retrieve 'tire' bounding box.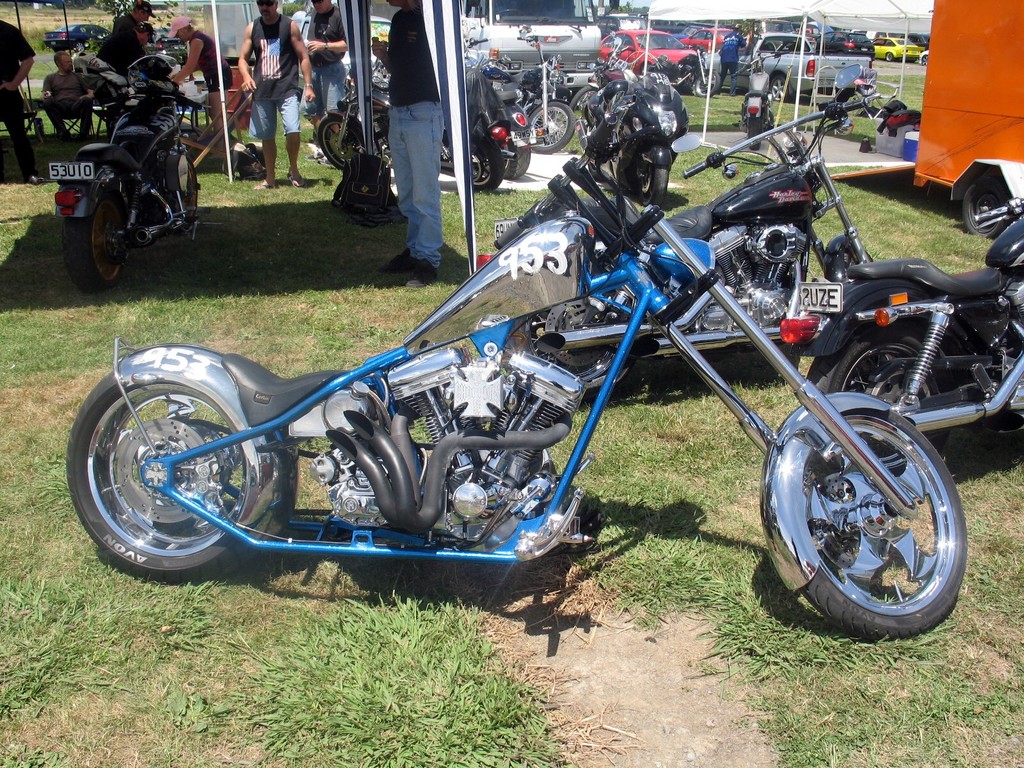
Bounding box: x1=506, y1=143, x2=530, y2=180.
